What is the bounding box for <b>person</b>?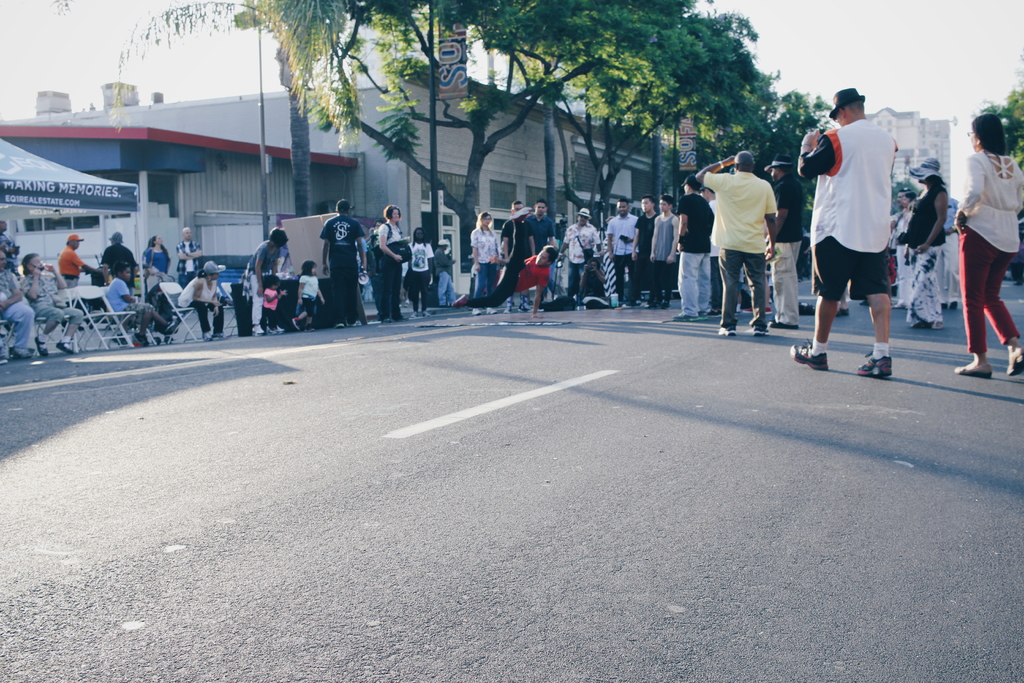
[624,194,657,313].
